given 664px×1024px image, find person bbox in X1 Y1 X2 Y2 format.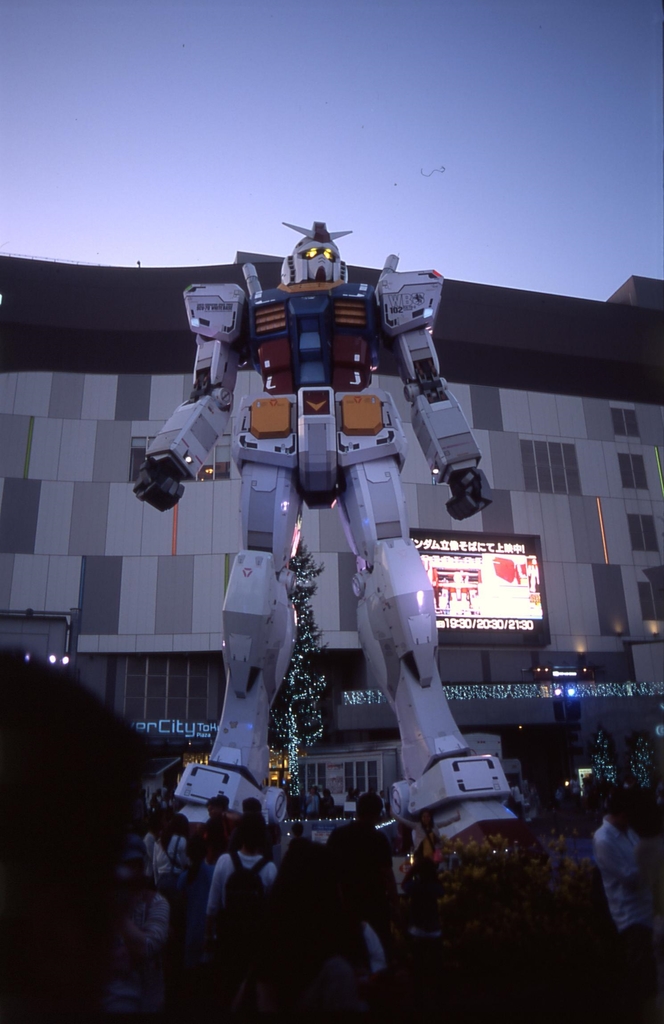
15 625 168 1023.
